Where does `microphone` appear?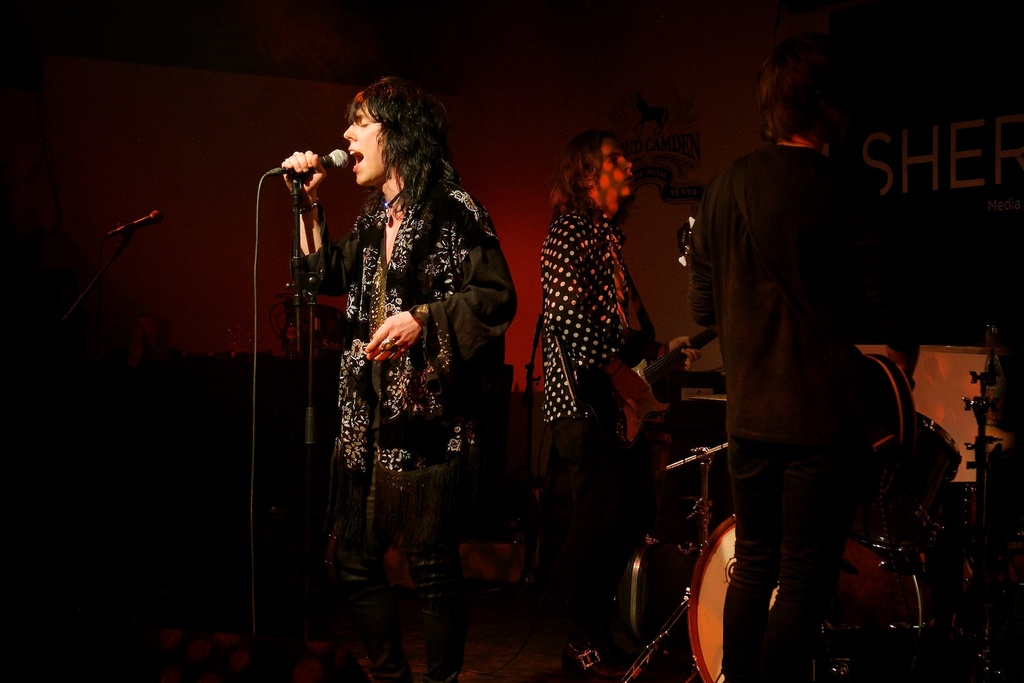
Appears at region(269, 149, 349, 170).
